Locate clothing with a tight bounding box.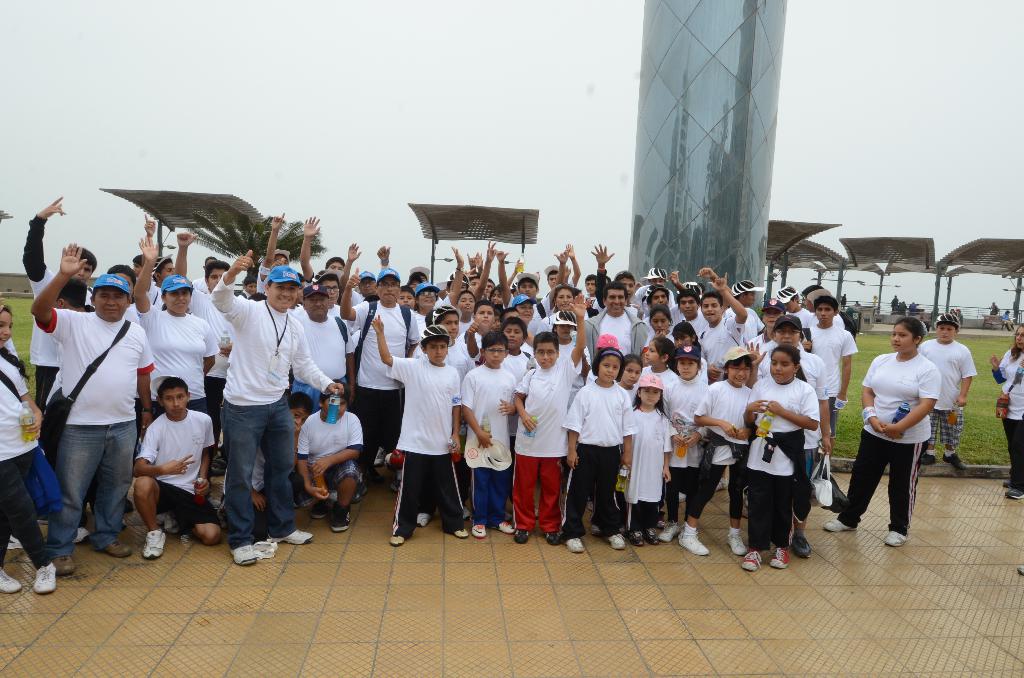
locate(558, 381, 625, 533).
